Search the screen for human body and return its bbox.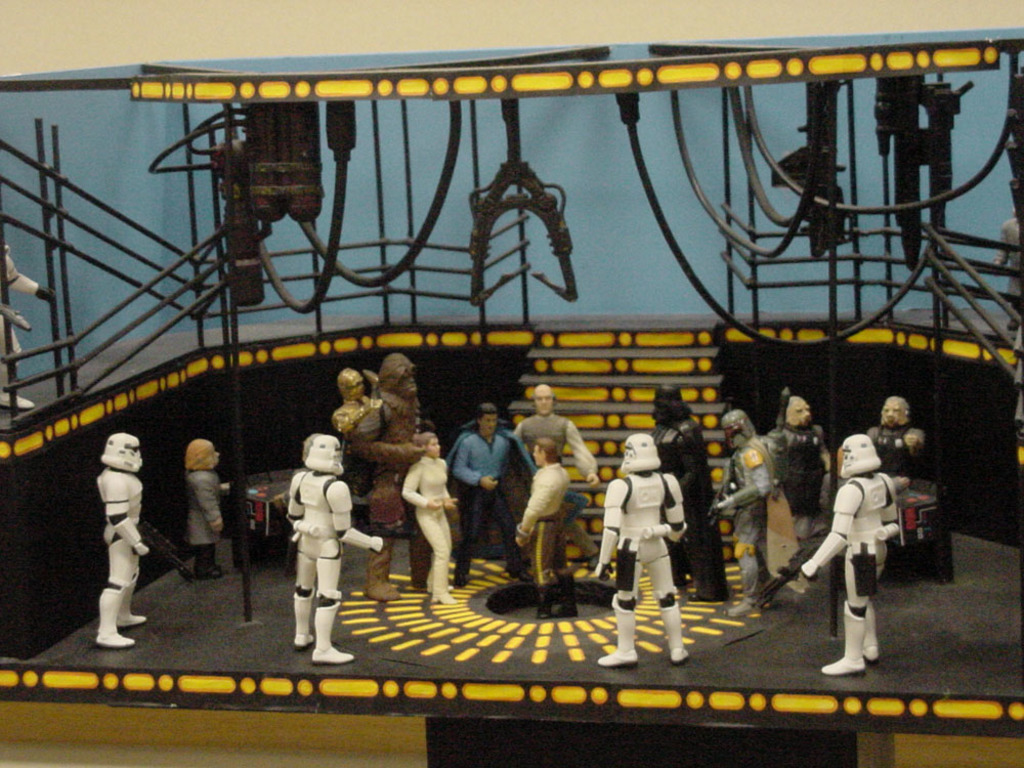
Found: 586 453 691 657.
